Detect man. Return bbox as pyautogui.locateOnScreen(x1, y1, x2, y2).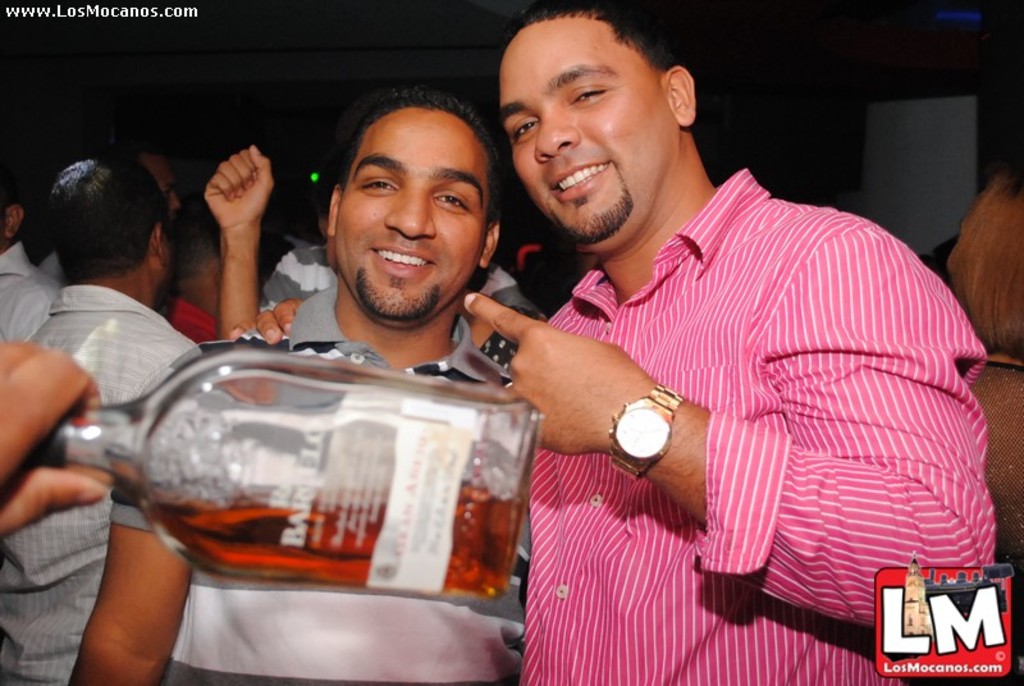
pyautogui.locateOnScreen(438, 13, 987, 655).
